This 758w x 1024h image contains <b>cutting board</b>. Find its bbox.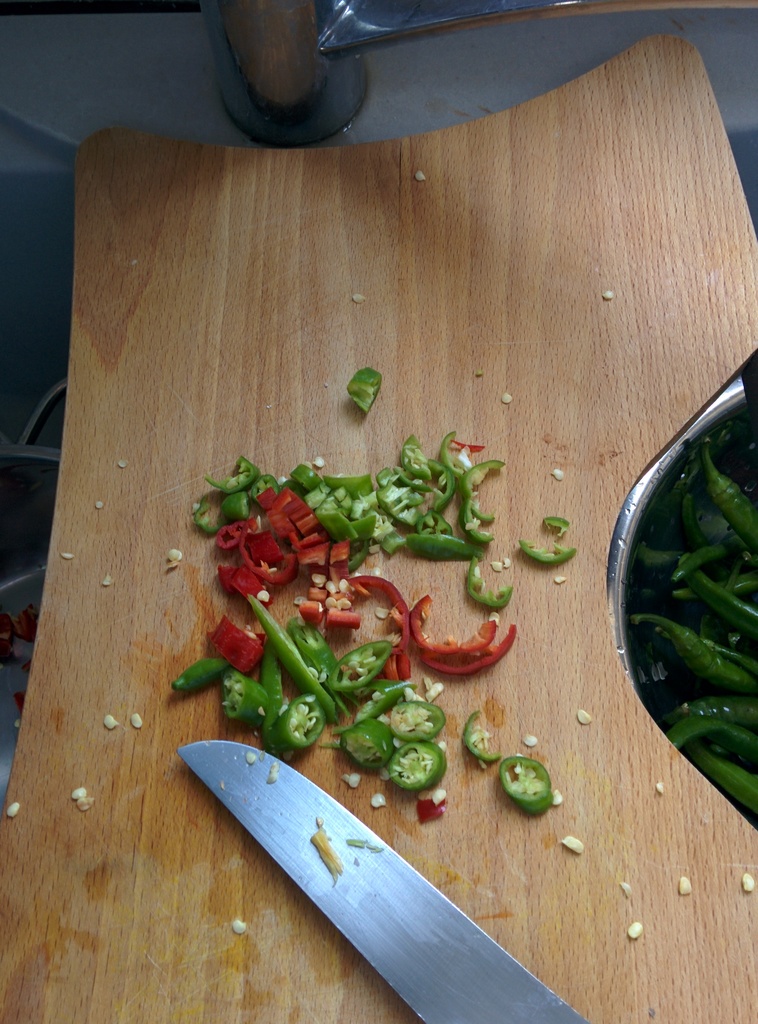
bbox(0, 35, 757, 1023).
